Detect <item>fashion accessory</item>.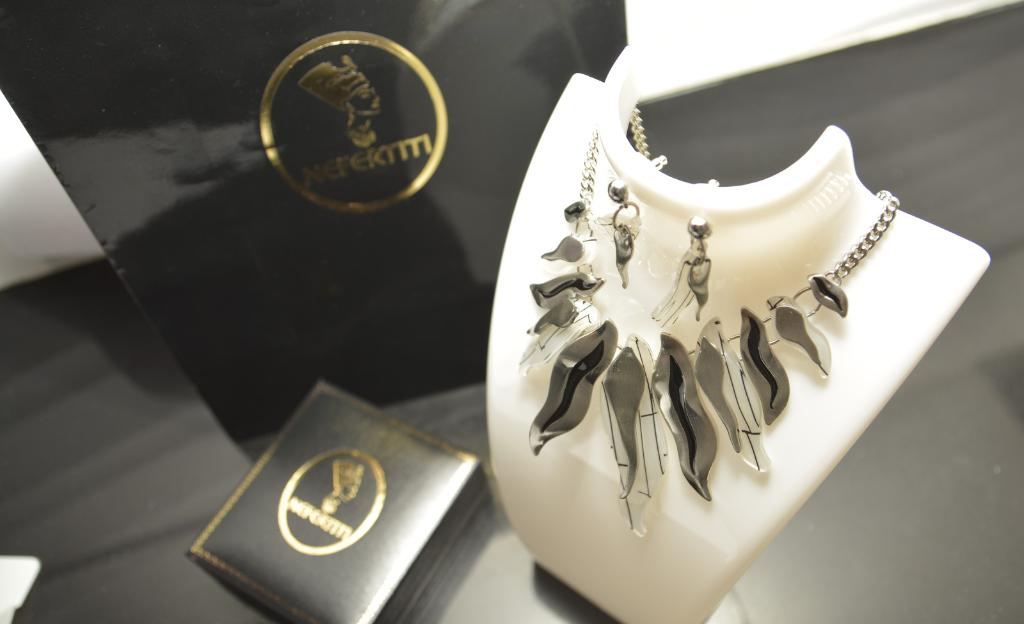
Detected at <region>596, 153, 665, 288</region>.
